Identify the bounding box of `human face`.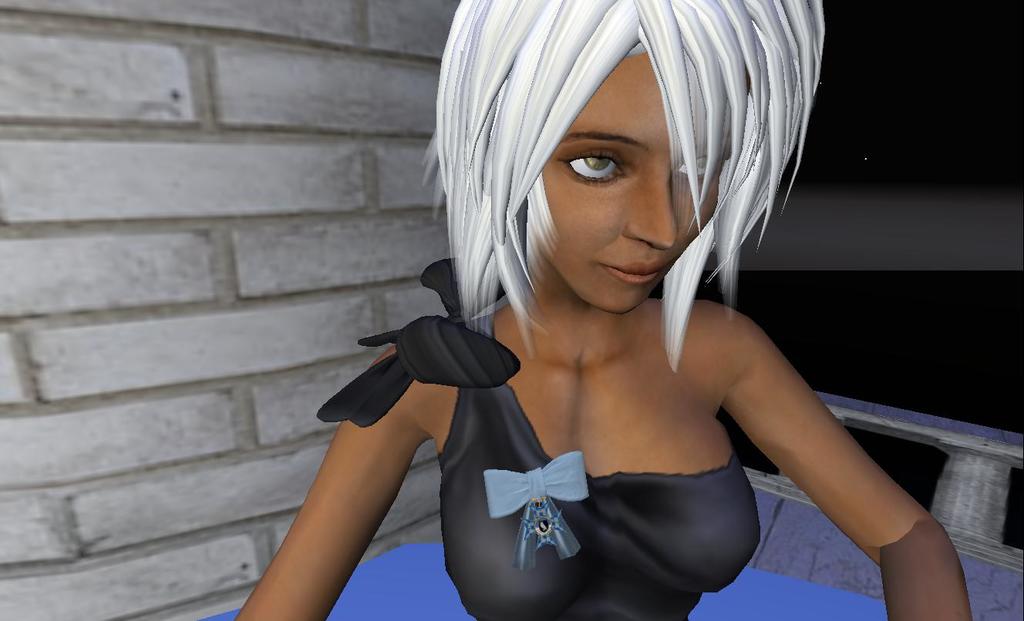
[535, 50, 725, 315].
